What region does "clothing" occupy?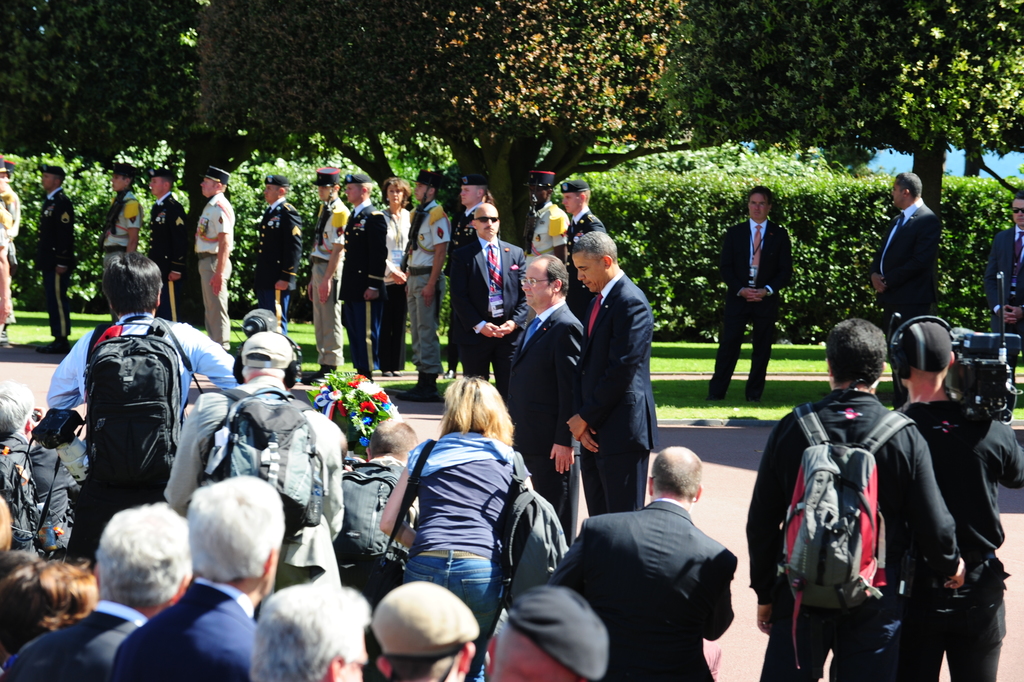
708,215,795,397.
